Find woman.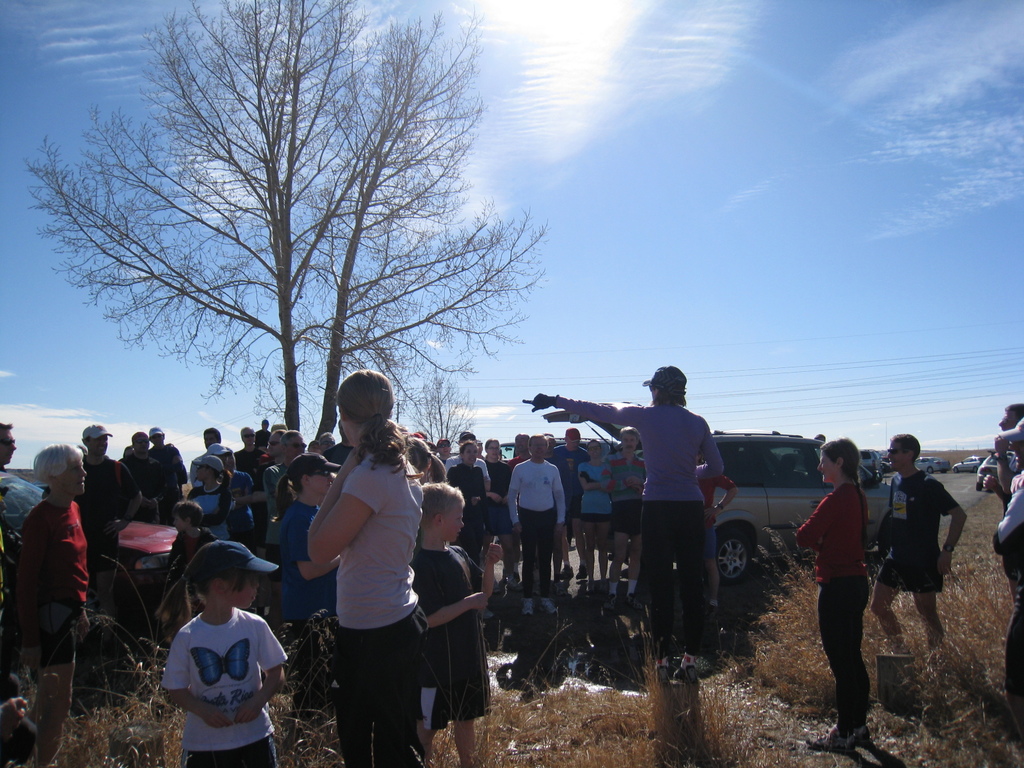
Rect(188, 455, 240, 541).
